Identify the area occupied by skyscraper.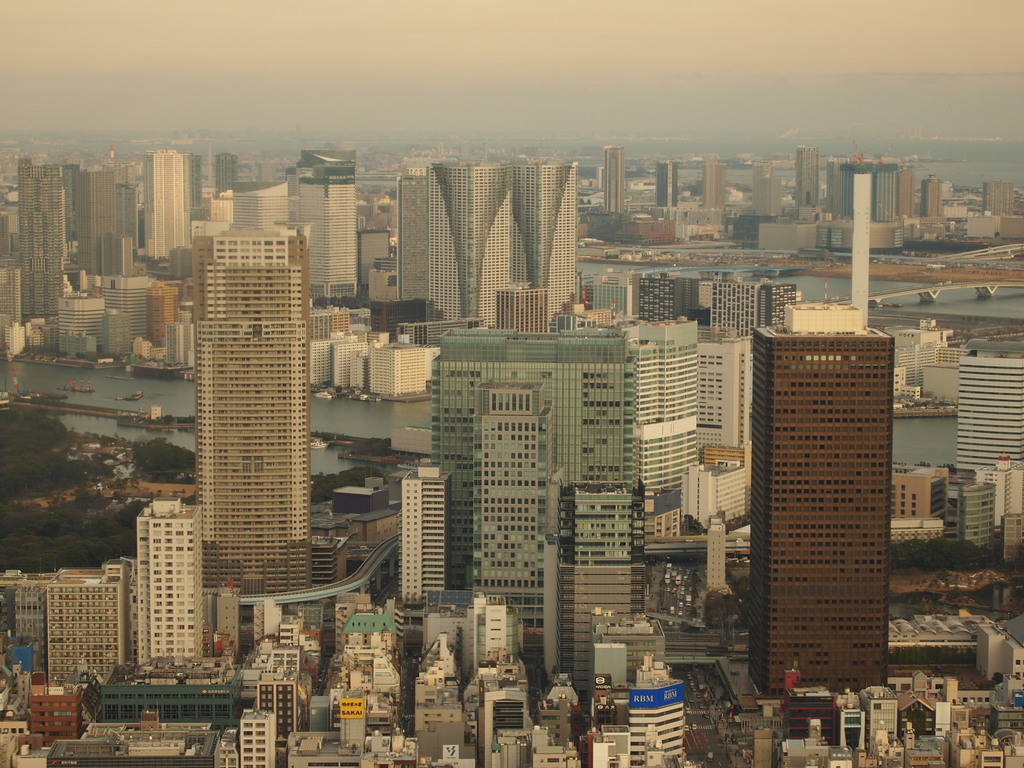
Area: crop(142, 150, 193, 261).
